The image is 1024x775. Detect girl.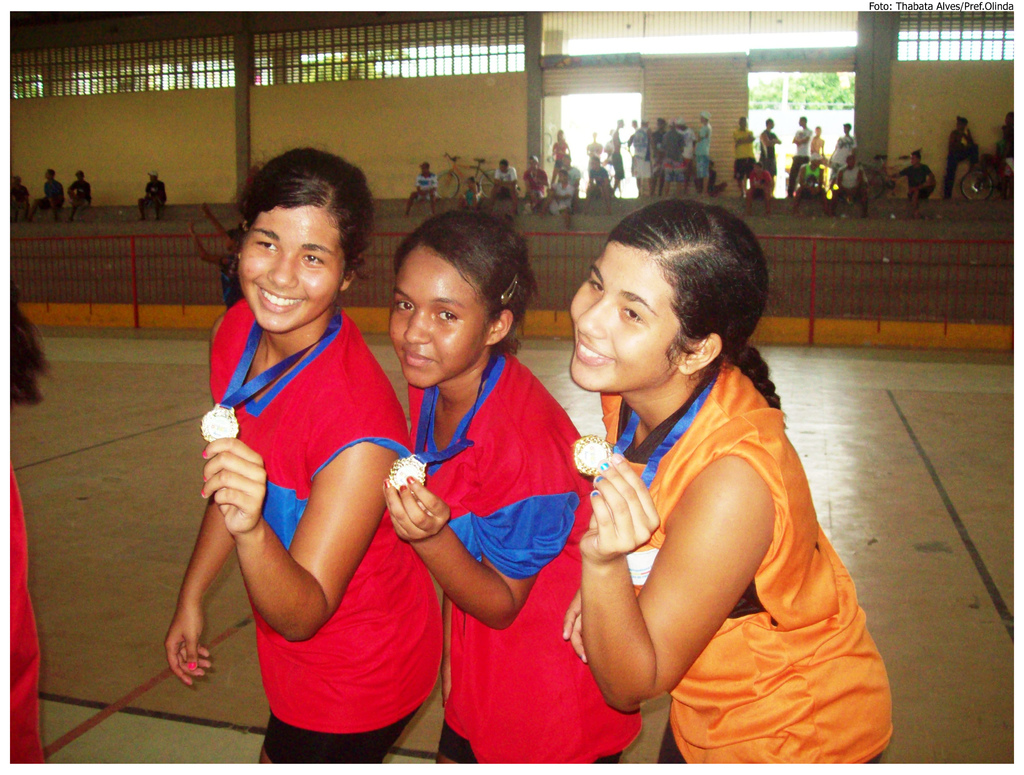
Detection: select_region(566, 200, 893, 763).
